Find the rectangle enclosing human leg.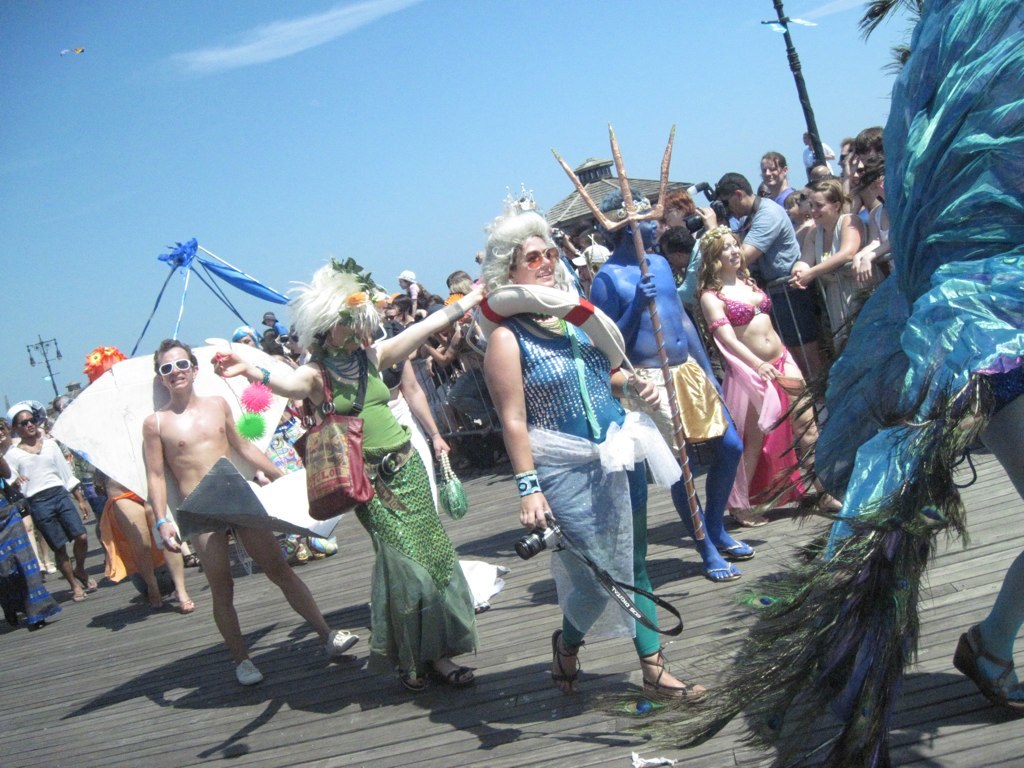
bbox(186, 493, 260, 688).
